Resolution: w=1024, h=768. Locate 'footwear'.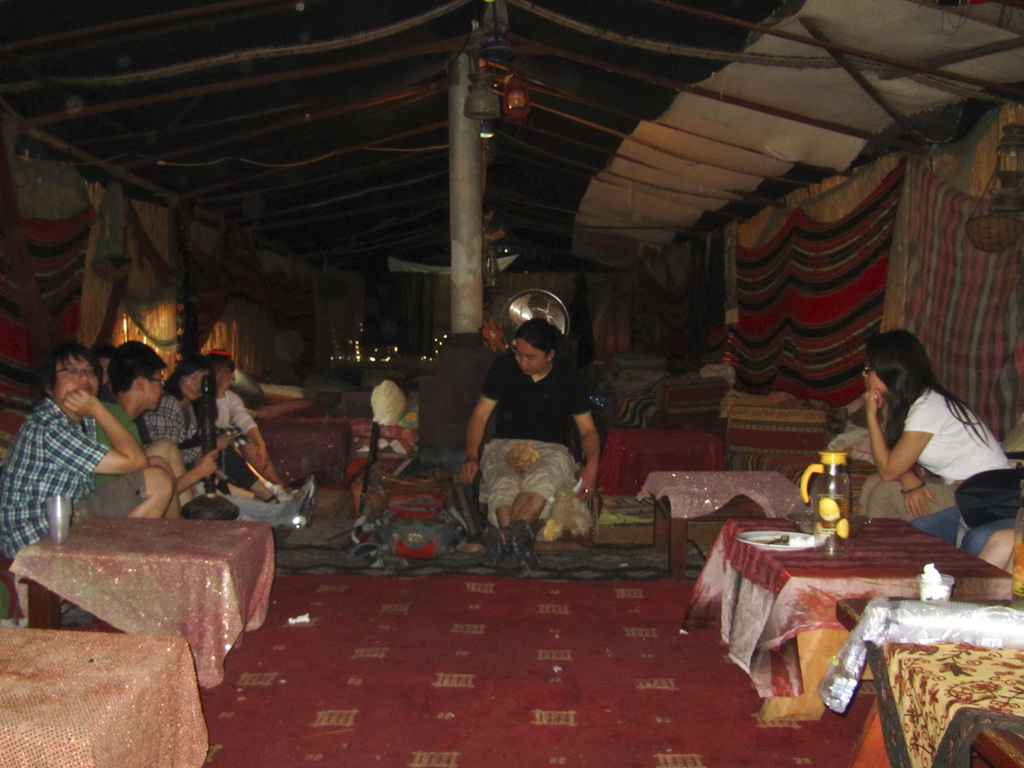
BBox(480, 522, 511, 572).
